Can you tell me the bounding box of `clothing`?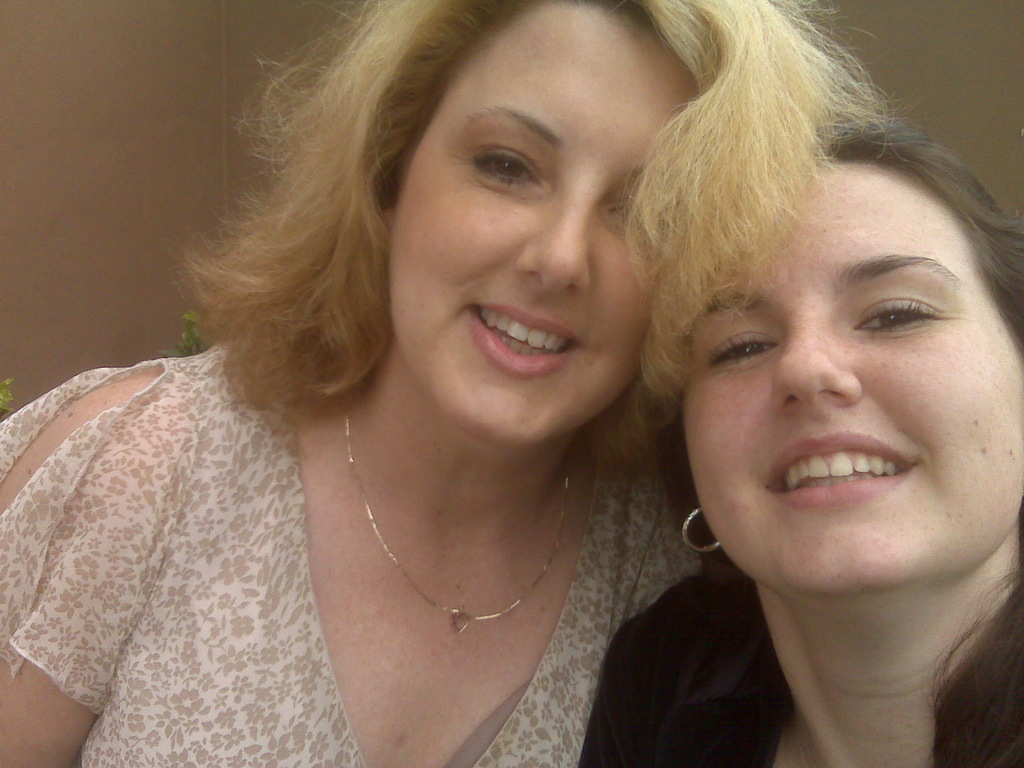
BBox(110, 340, 672, 758).
